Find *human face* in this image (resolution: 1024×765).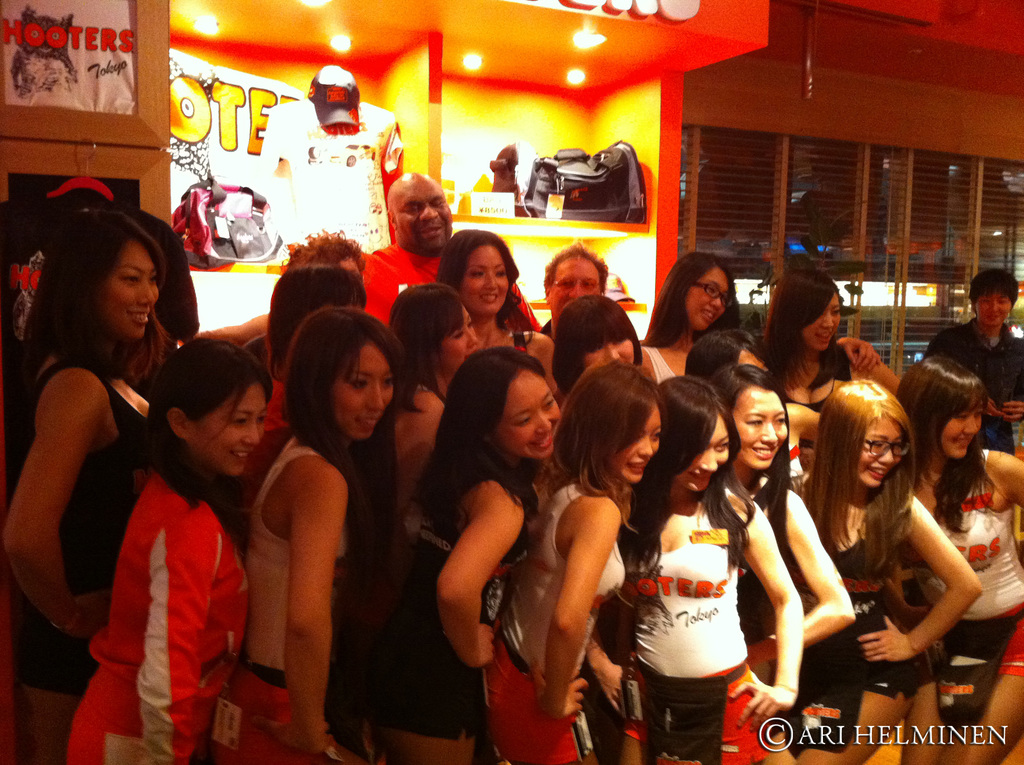
(804,293,841,350).
